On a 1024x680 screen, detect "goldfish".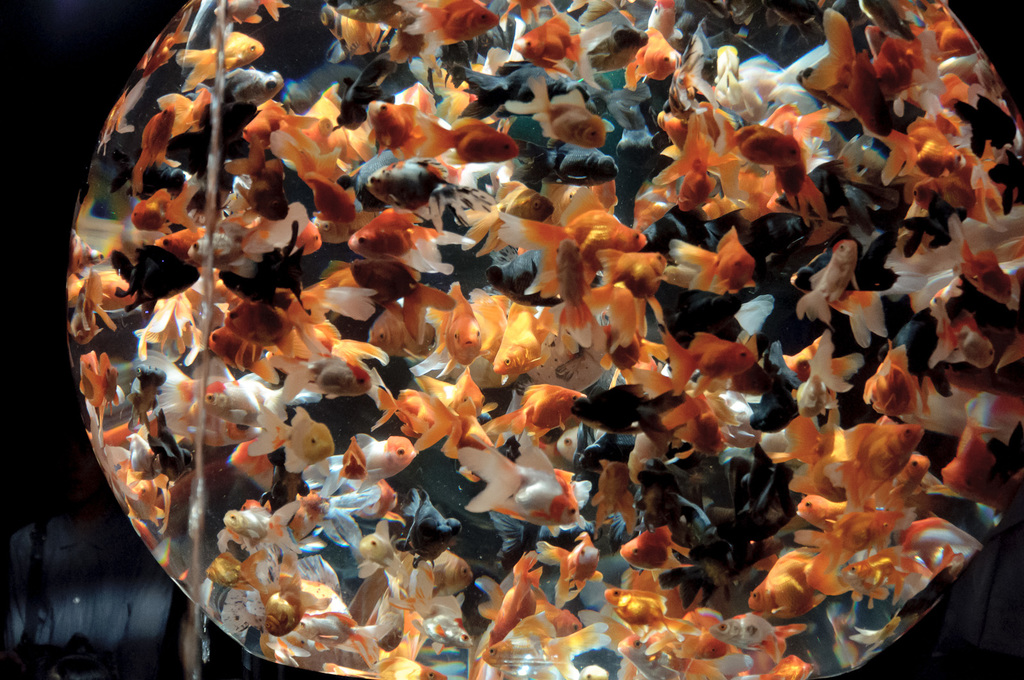
region(507, 385, 601, 454).
